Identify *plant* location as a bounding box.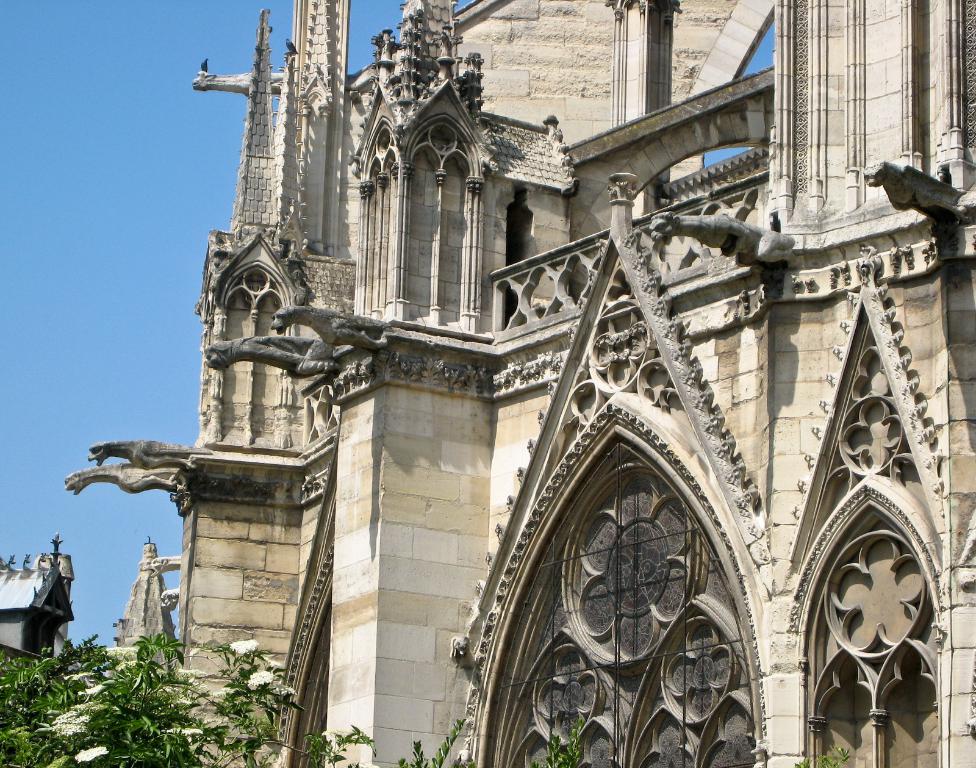
Rect(30, 636, 215, 764).
